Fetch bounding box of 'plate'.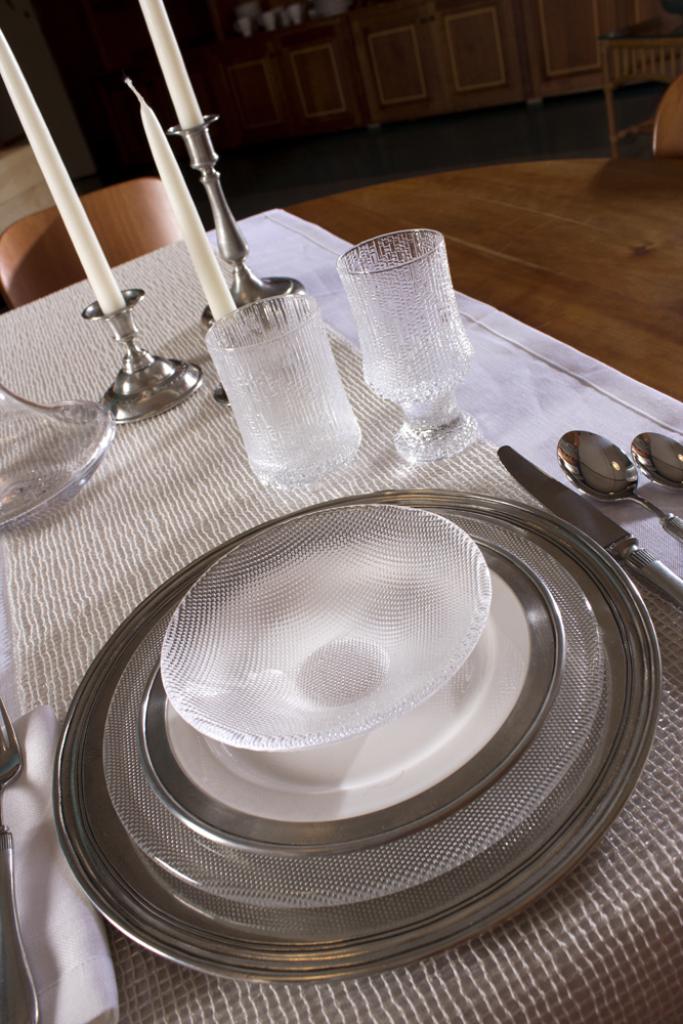
Bbox: <box>139,534,568,858</box>.
